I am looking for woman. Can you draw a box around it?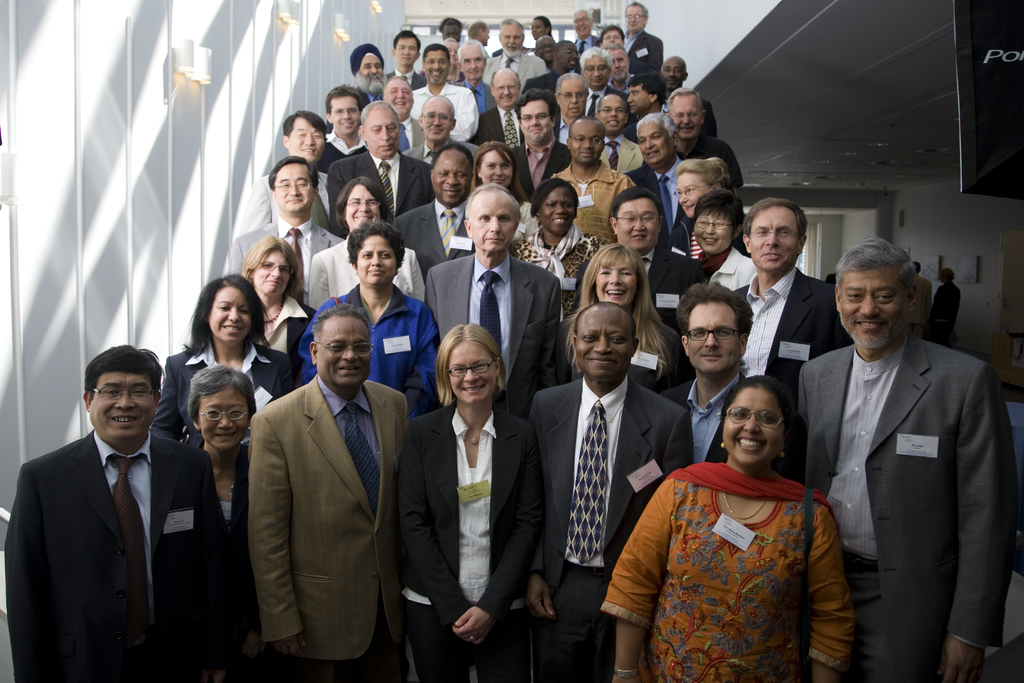
Sure, the bounding box is box=[390, 320, 549, 682].
